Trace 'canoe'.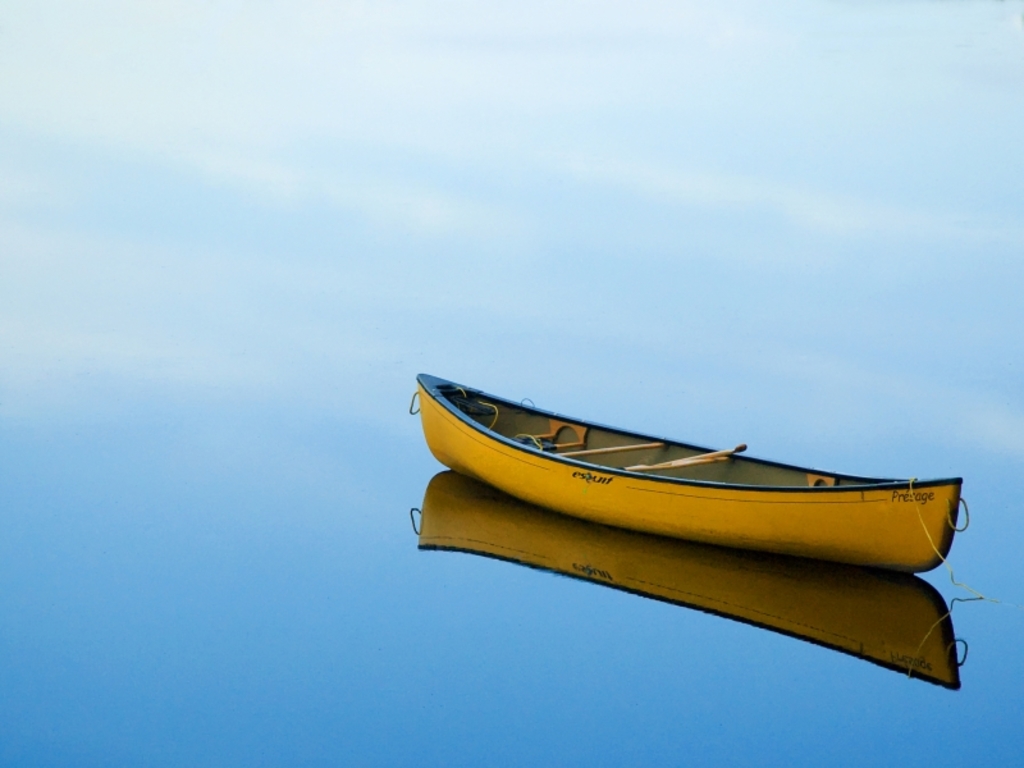
Traced to Rect(453, 402, 946, 607).
